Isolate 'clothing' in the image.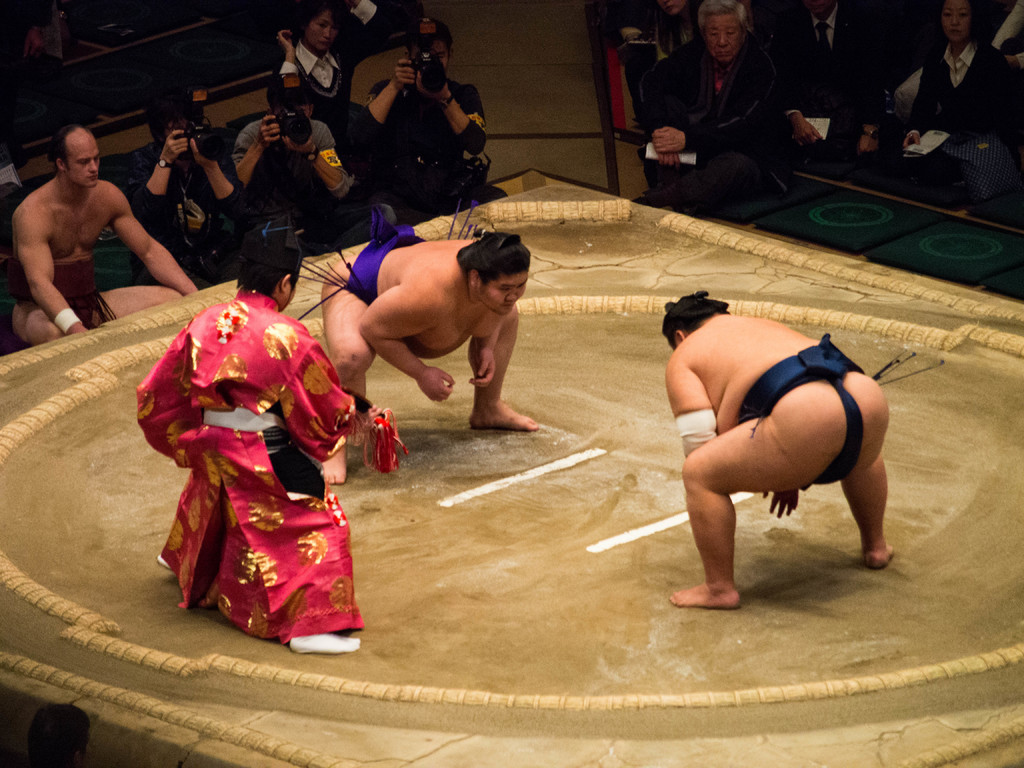
Isolated region: [239,120,348,266].
